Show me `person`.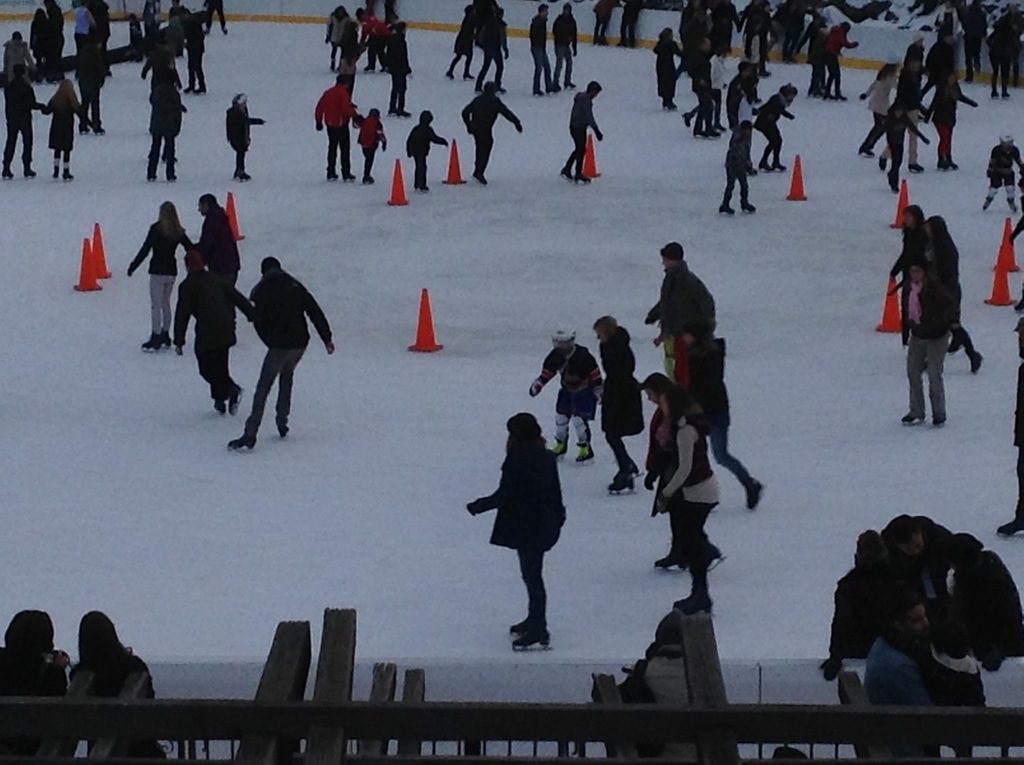
`person` is here: [left=618, top=0, right=643, bottom=45].
